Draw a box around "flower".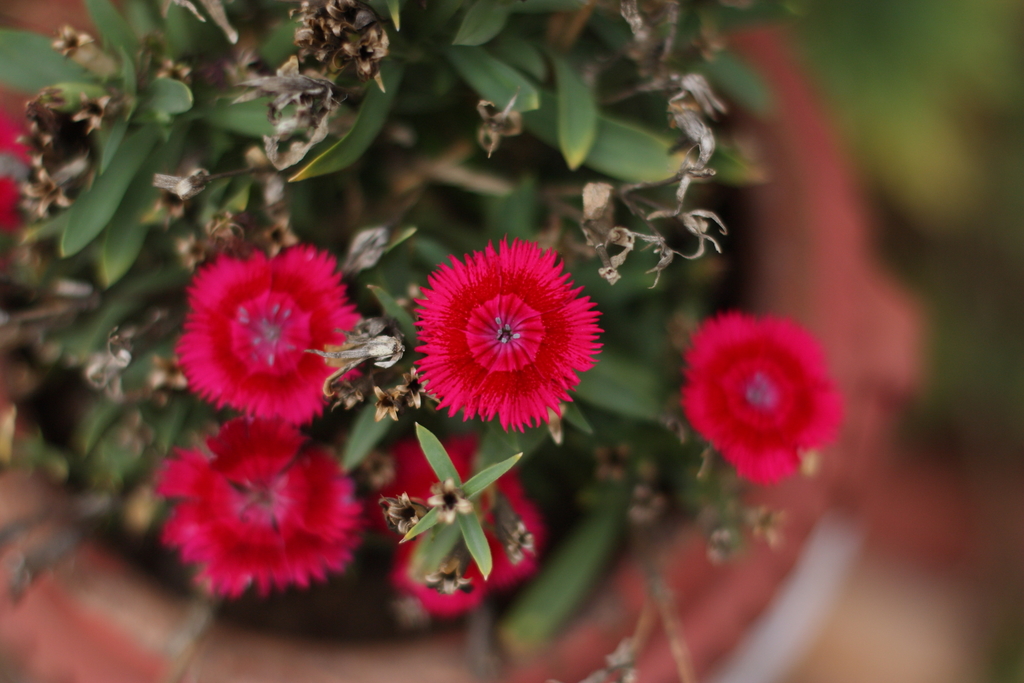
x1=417 y1=472 x2=489 y2=514.
